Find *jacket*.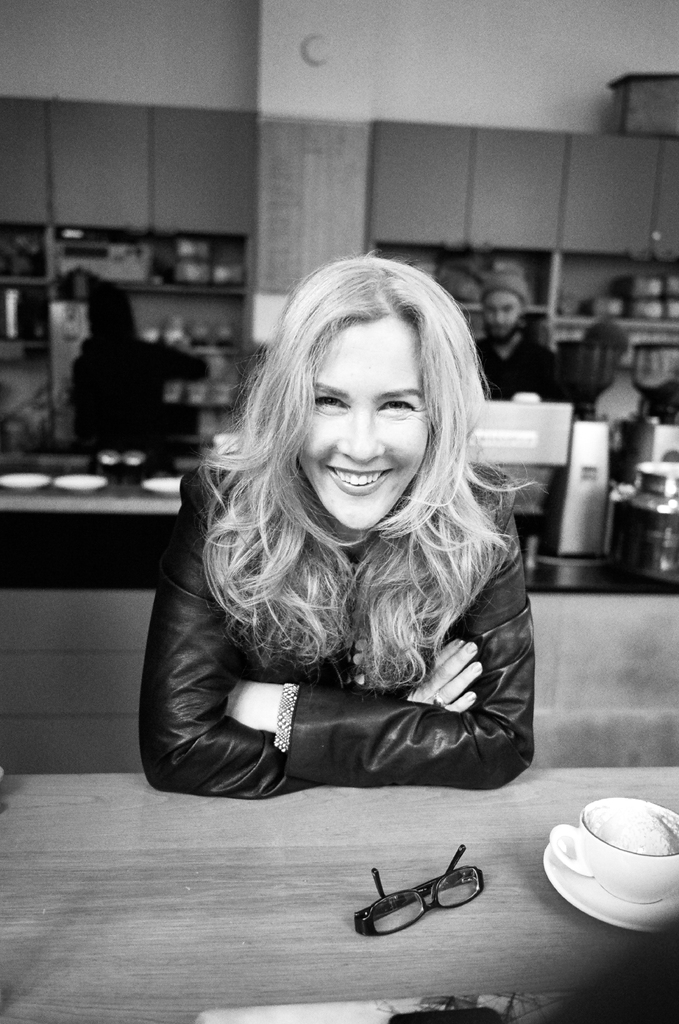
(x1=128, y1=521, x2=543, y2=798).
